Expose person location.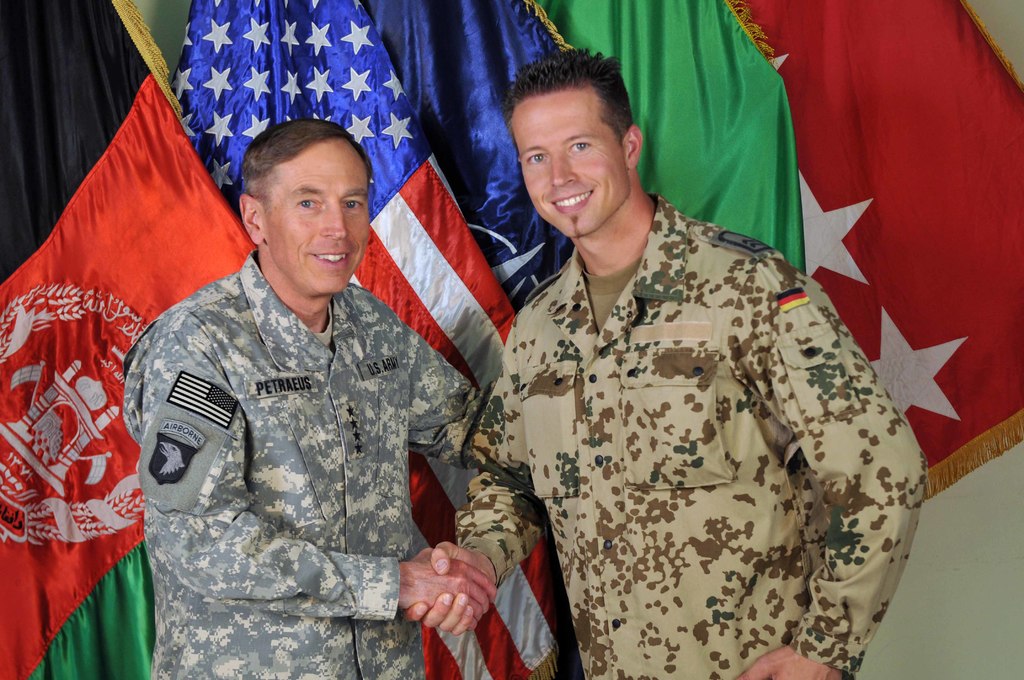
Exposed at region(145, 93, 453, 639).
